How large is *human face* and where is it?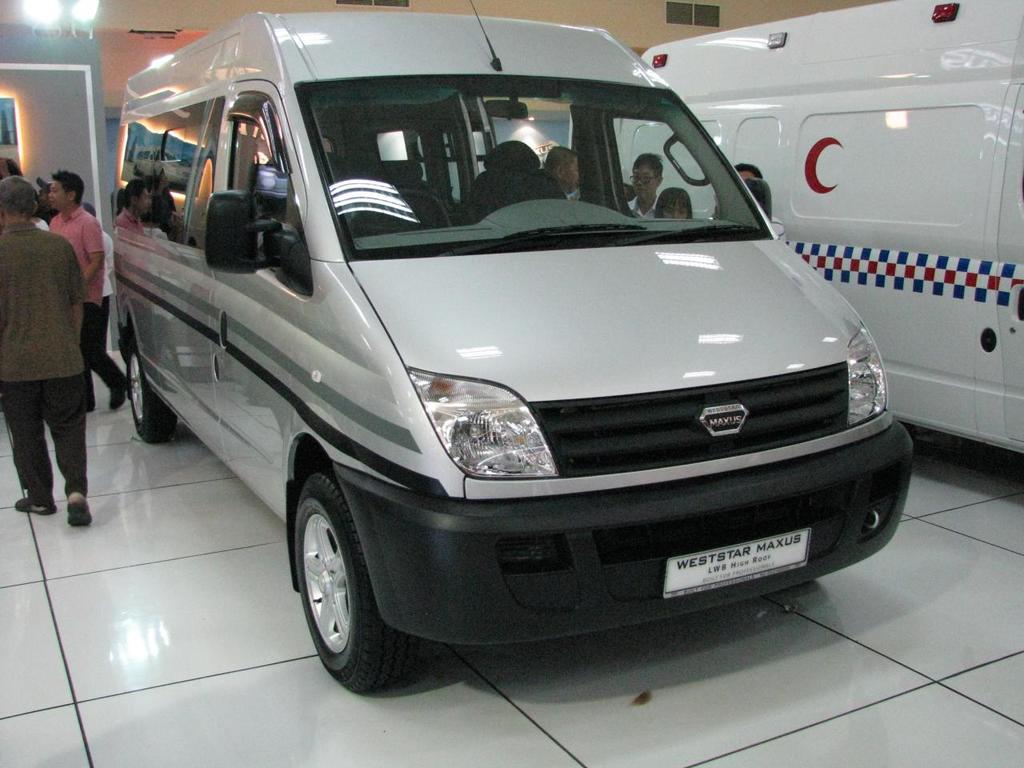
Bounding box: 664, 202, 690, 214.
